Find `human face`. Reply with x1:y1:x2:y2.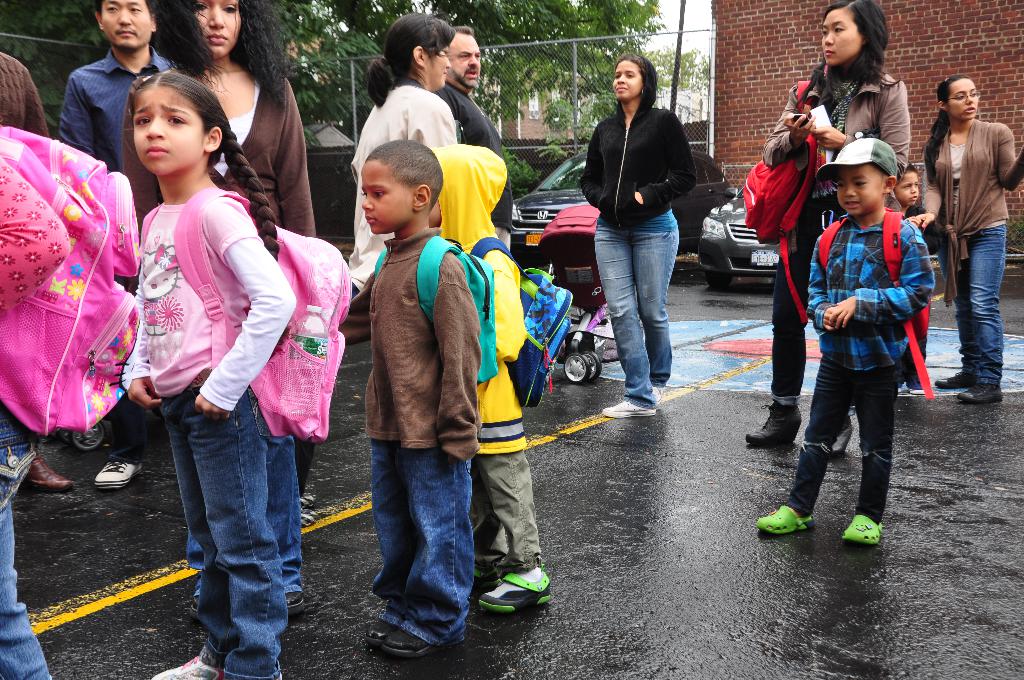
836:169:885:215.
